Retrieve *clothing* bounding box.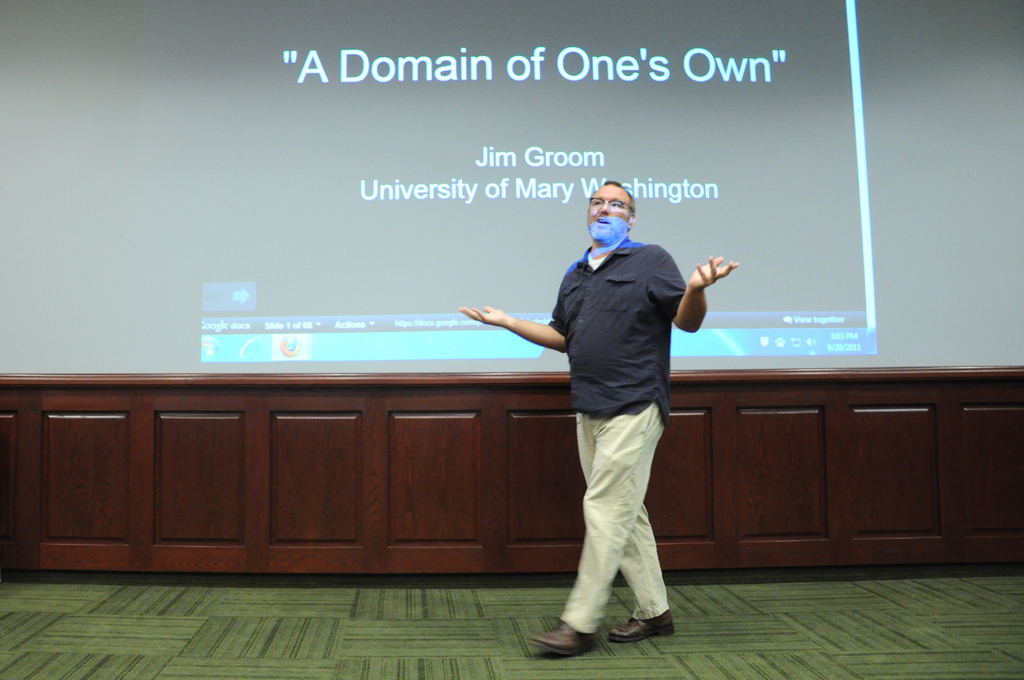
Bounding box: l=549, t=268, r=701, b=615.
